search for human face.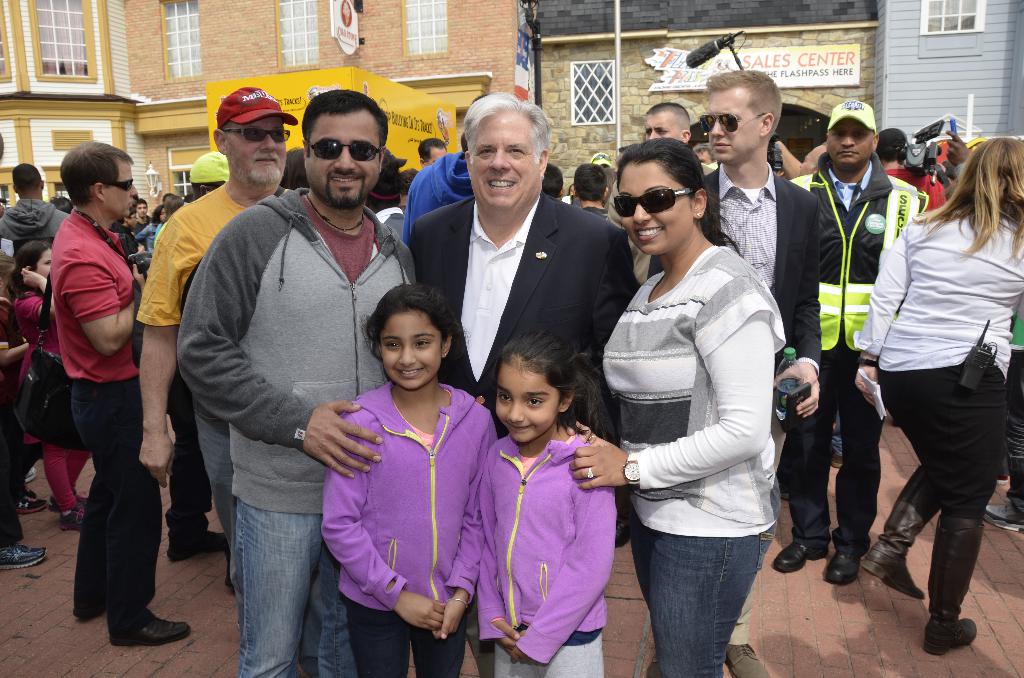
Found at region(797, 145, 822, 174).
